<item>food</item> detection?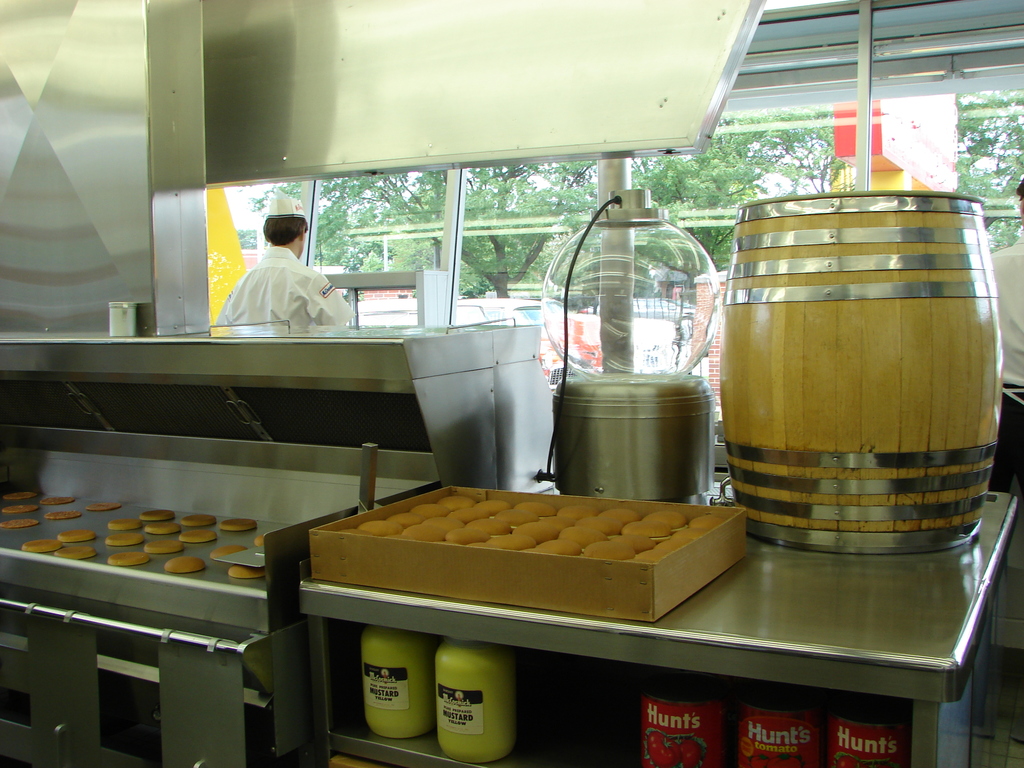
BBox(166, 554, 209, 573)
